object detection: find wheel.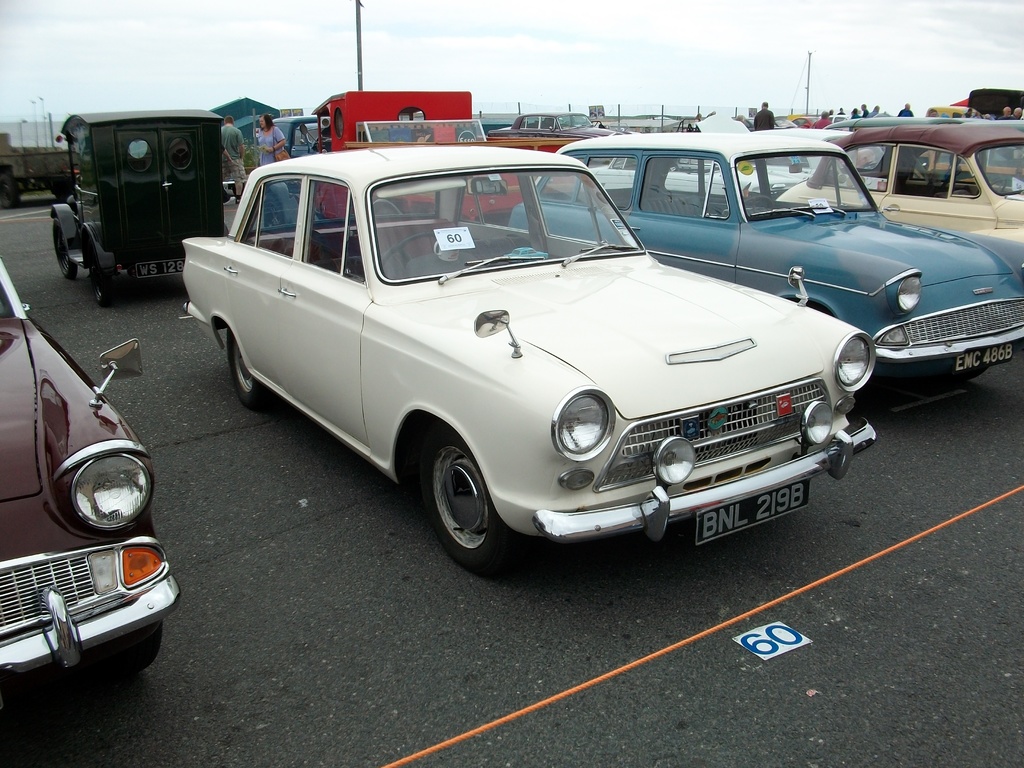
(417, 444, 502, 559).
